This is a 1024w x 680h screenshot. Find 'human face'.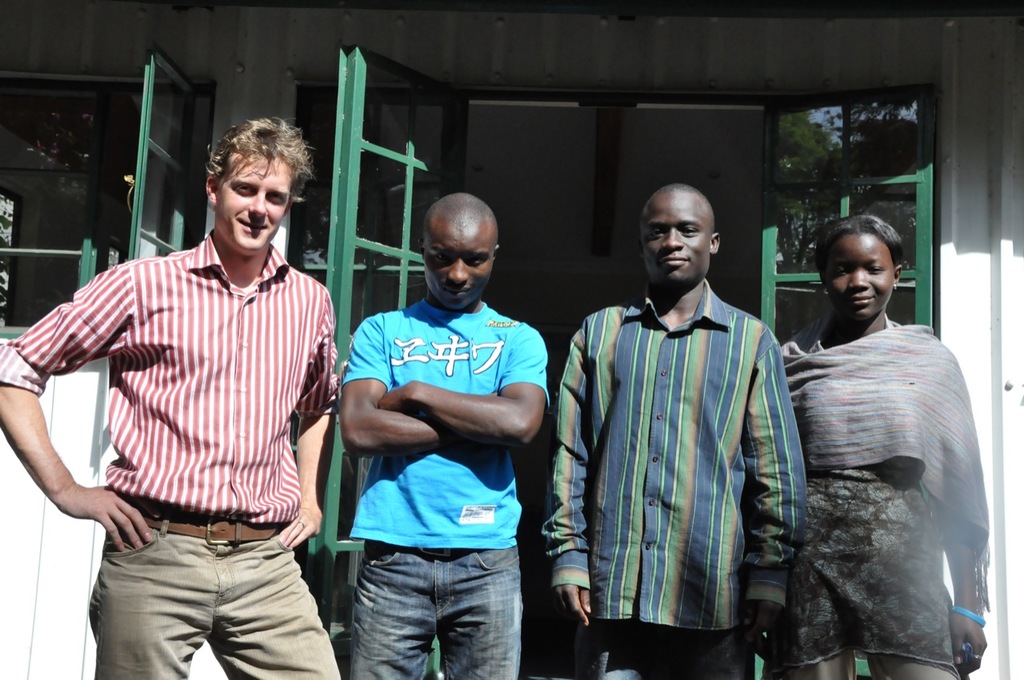
Bounding box: BBox(643, 194, 711, 285).
